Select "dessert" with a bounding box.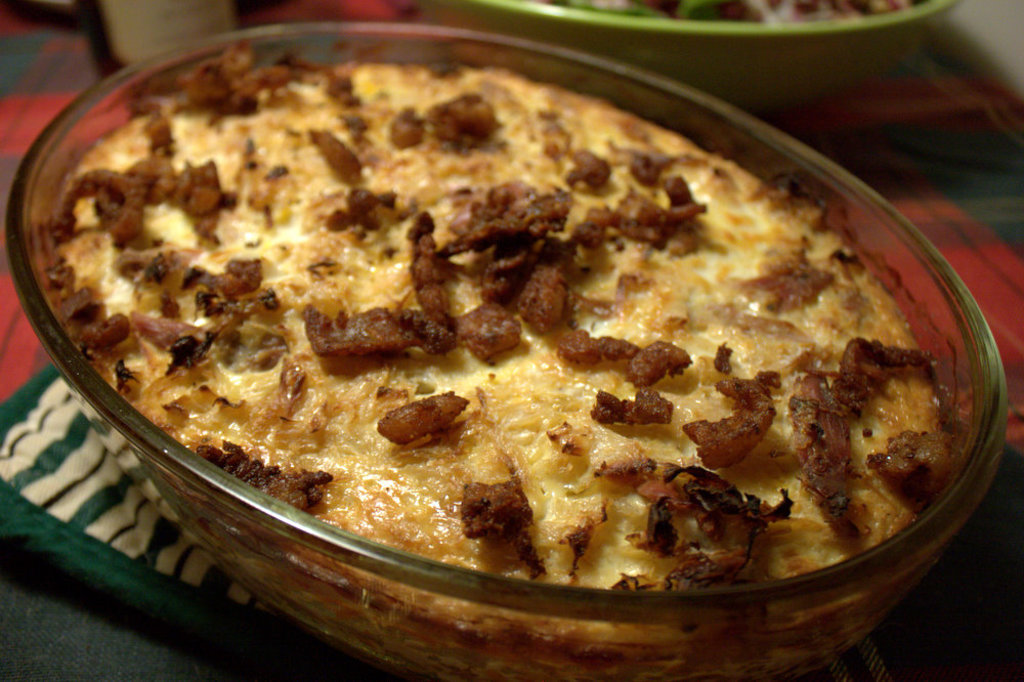
bbox=(29, 60, 983, 638).
